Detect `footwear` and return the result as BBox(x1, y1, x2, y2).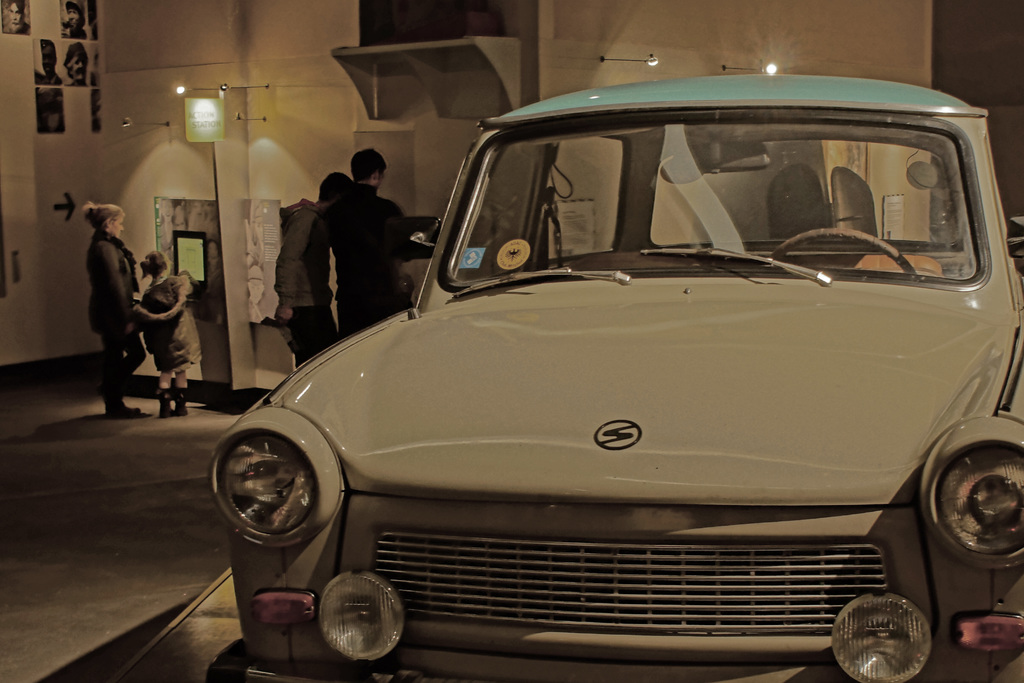
BBox(176, 387, 184, 415).
